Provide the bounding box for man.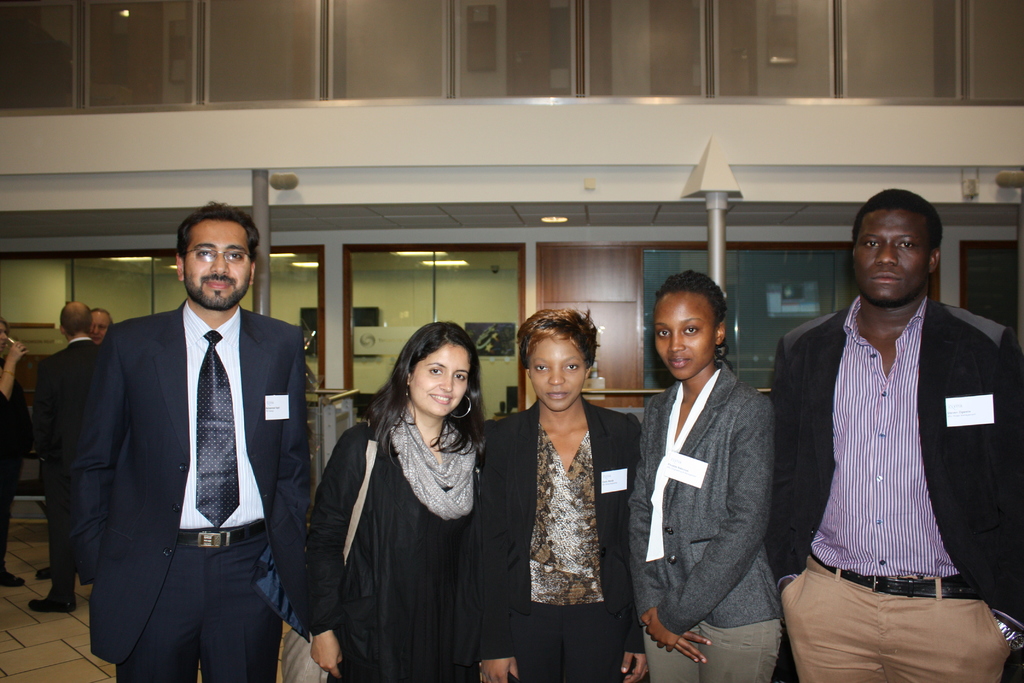
(x1=770, y1=170, x2=1004, y2=679).
